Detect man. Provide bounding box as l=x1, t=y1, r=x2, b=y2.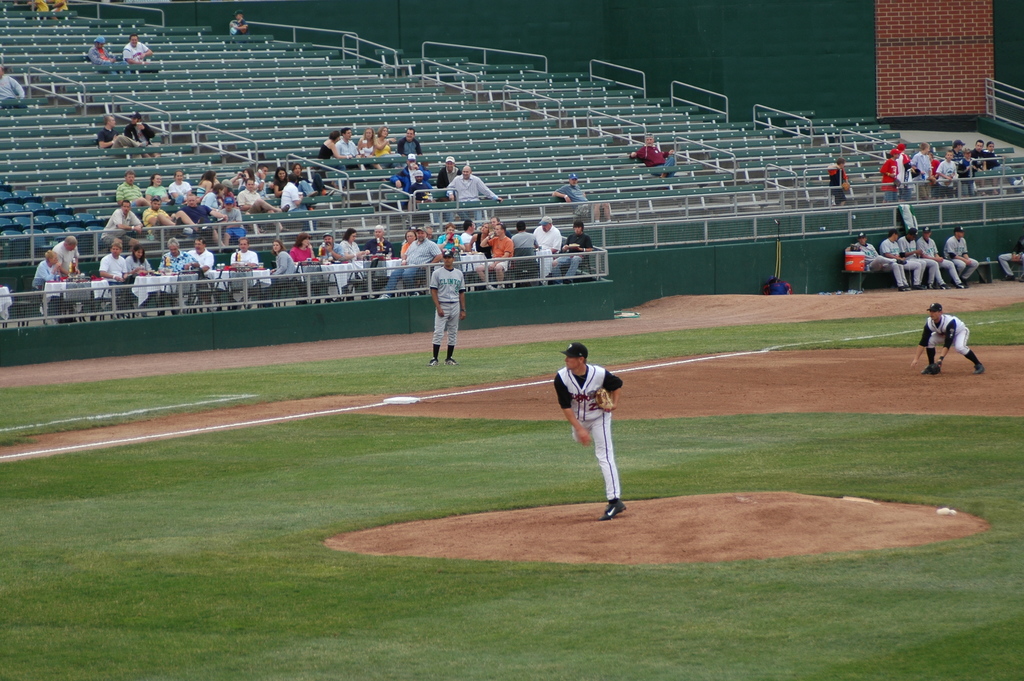
l=515, t=222, r=539, b=248.
